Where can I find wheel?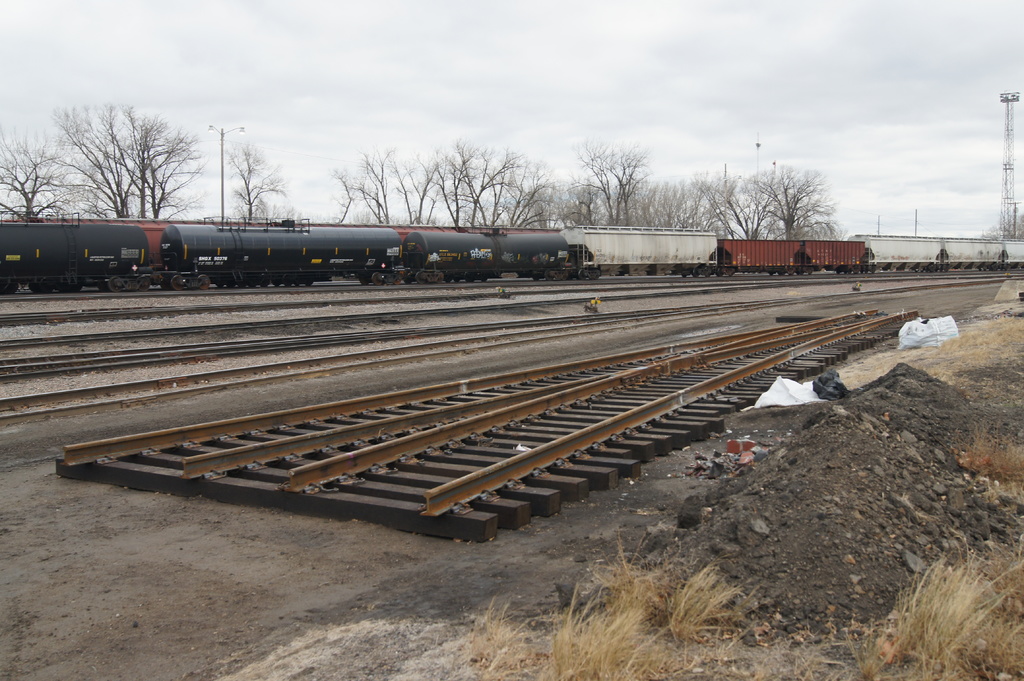
You can find it at 870:266:876:274.
